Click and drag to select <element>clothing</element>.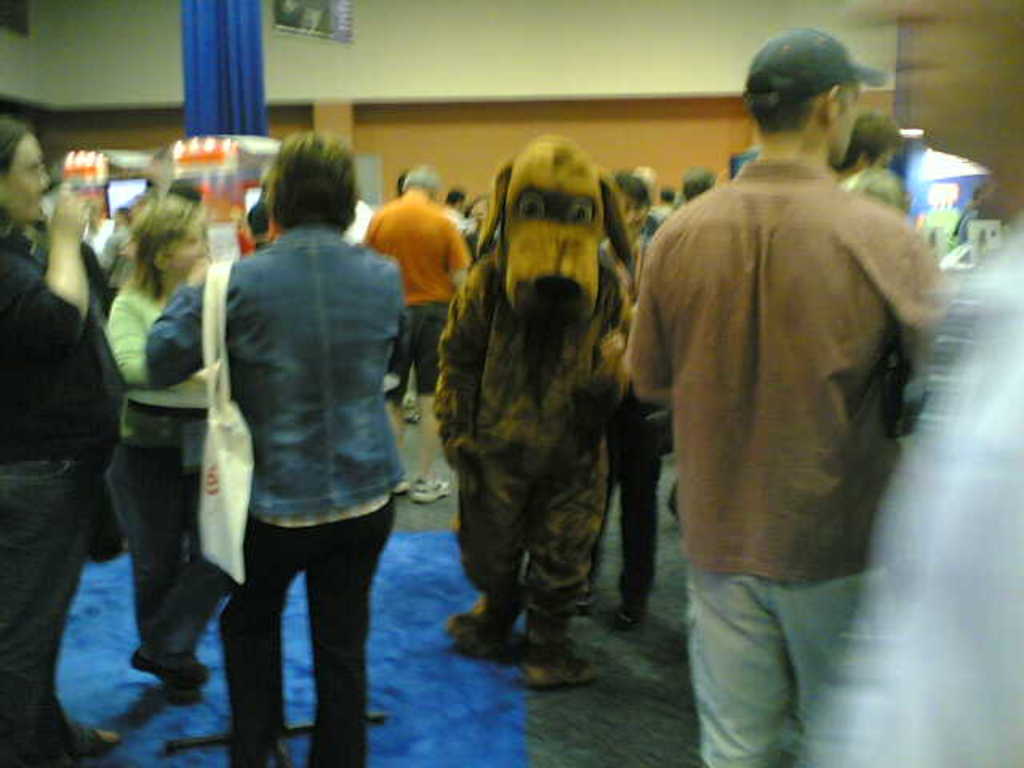
Selection: (0, 232, 120, 766).
